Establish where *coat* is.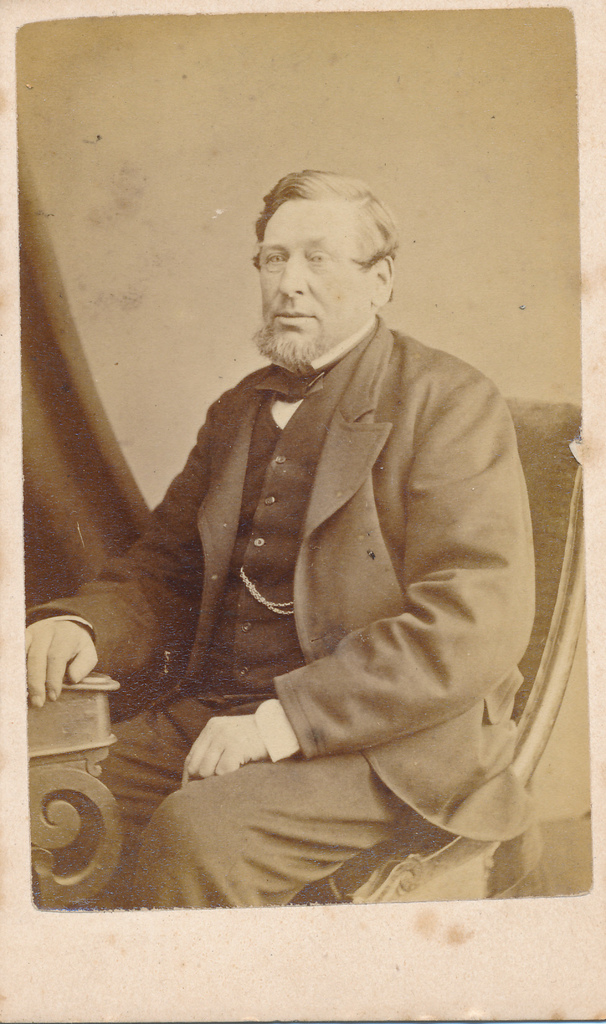
Established at BBox(28, 314, 538, 847).
